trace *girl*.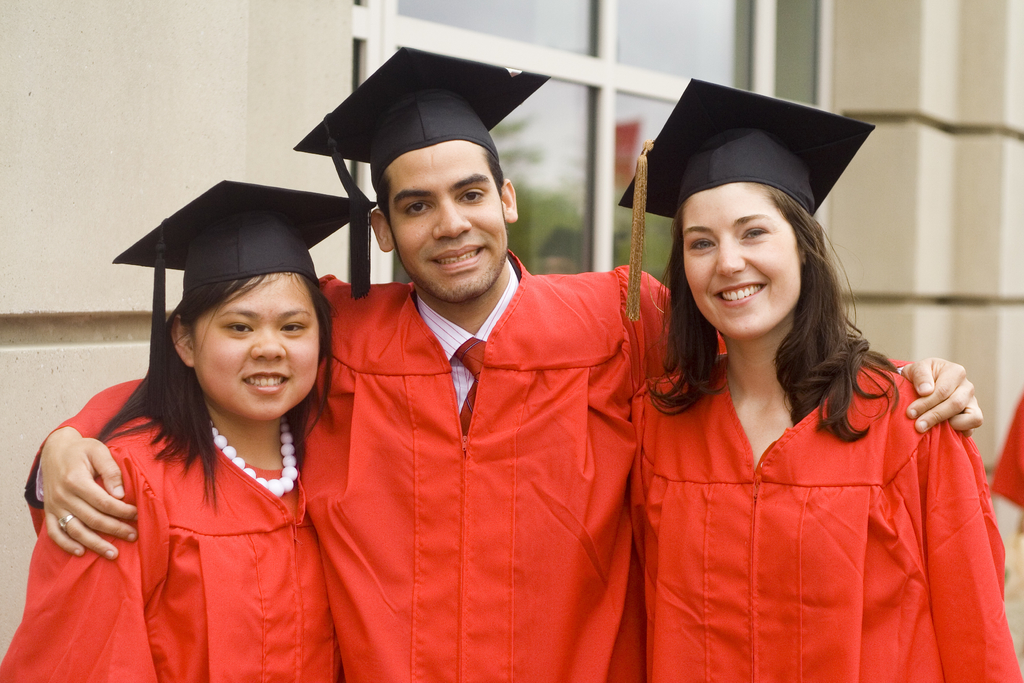
Traced to (left=616, top=76, right=1023, bottom=682).
